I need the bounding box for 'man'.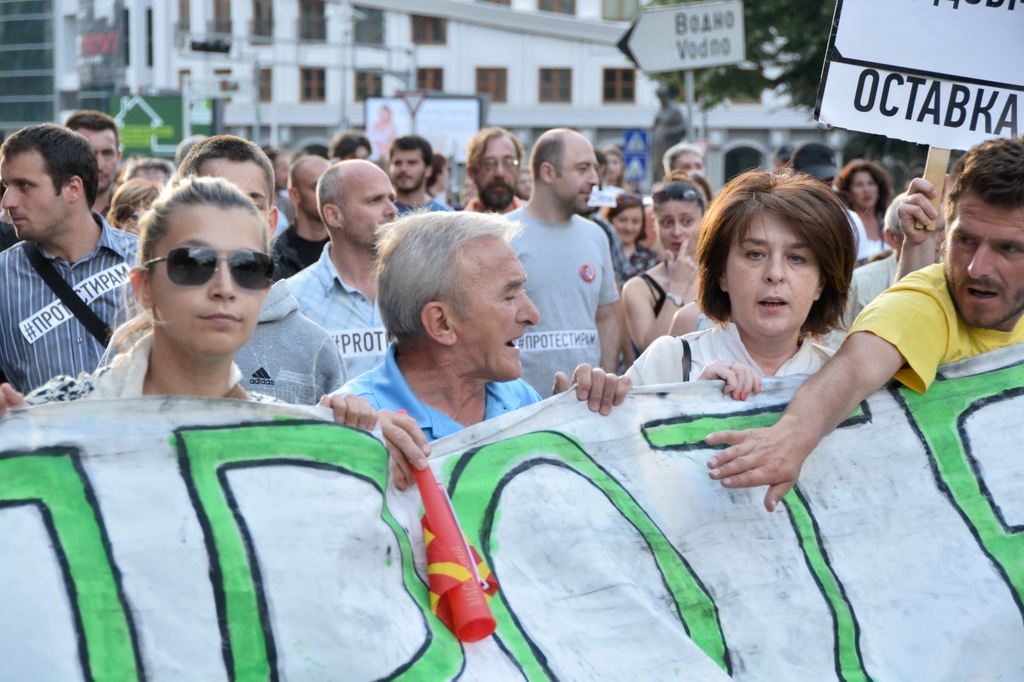
Here it is: 55, 106, 125, 214.
